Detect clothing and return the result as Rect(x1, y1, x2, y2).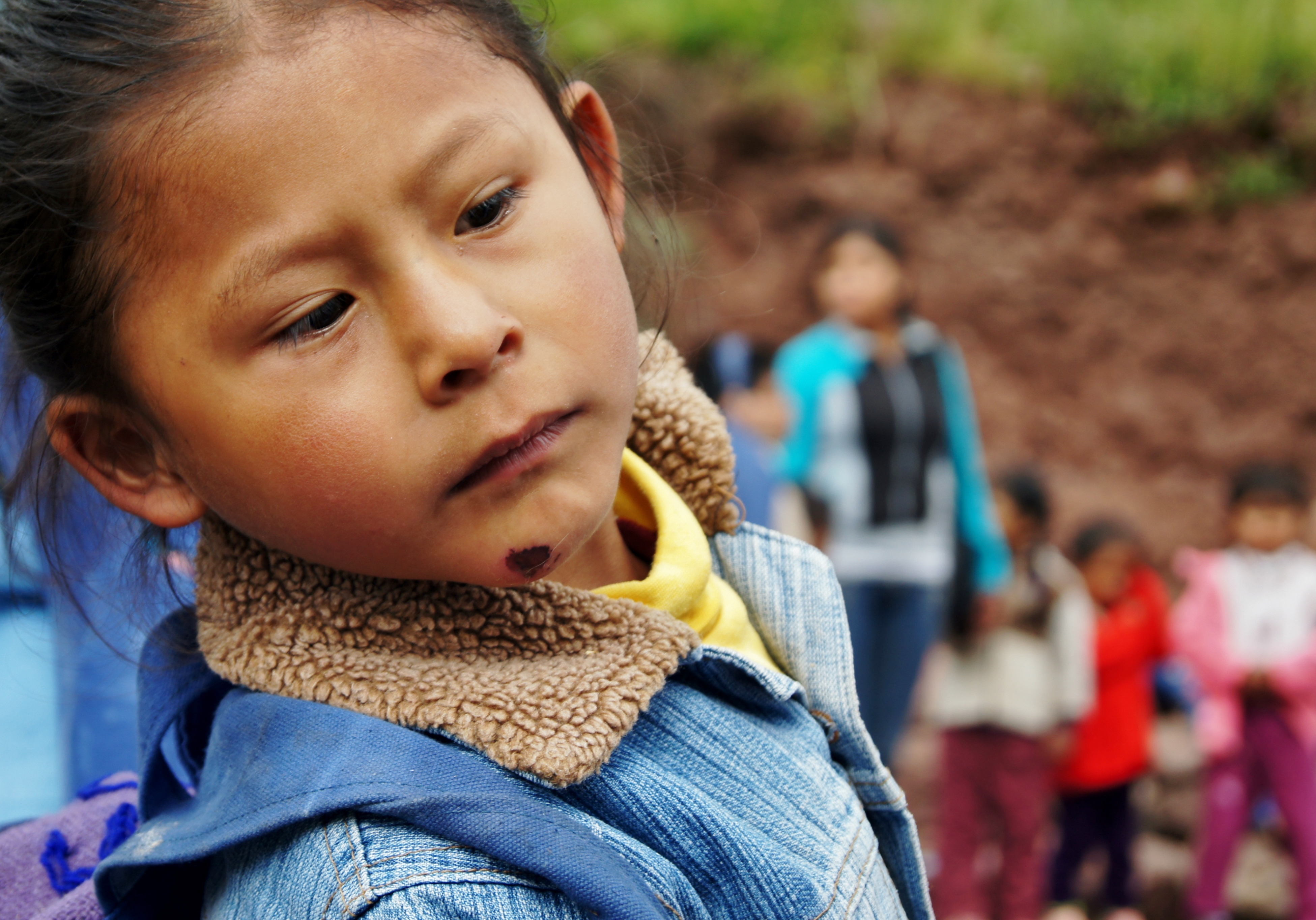
Rect(355, 191, 398, 308).
